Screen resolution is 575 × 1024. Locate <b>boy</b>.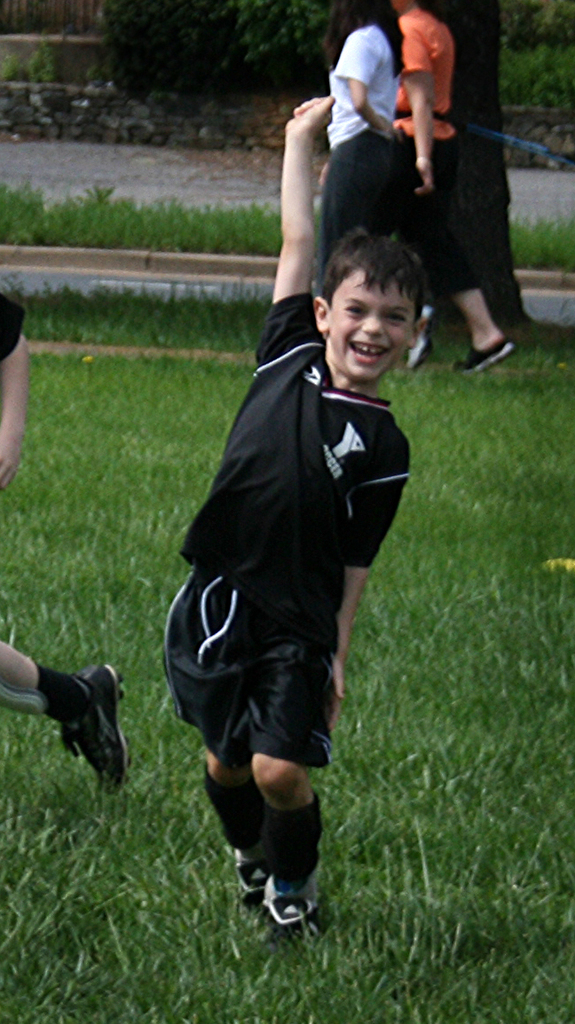
{"x1": 160, "y1": 94, "x2": 426, "y2": 927}.
